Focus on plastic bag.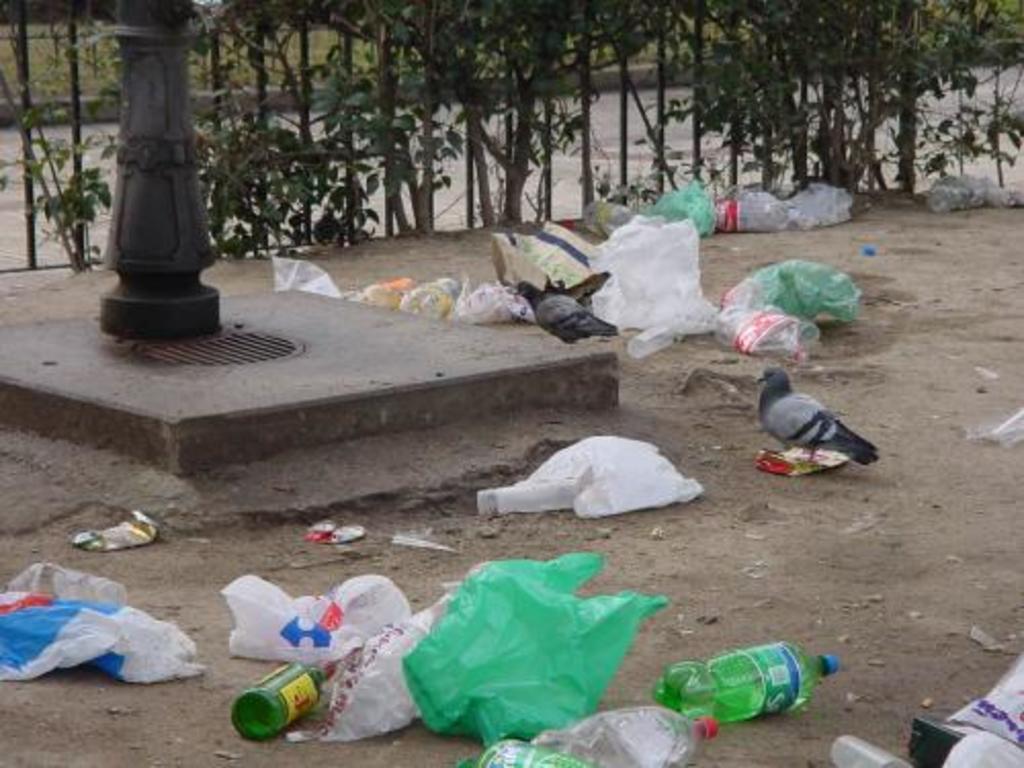
Focused at (948, 645, 1022, 750).
